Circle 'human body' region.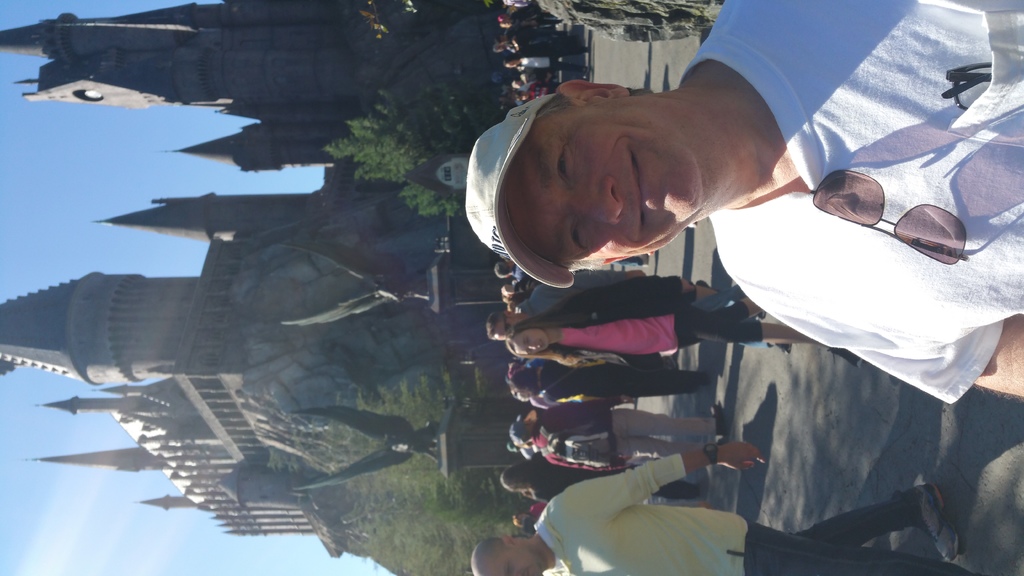
Region: box(471, 441, 968, 575).
